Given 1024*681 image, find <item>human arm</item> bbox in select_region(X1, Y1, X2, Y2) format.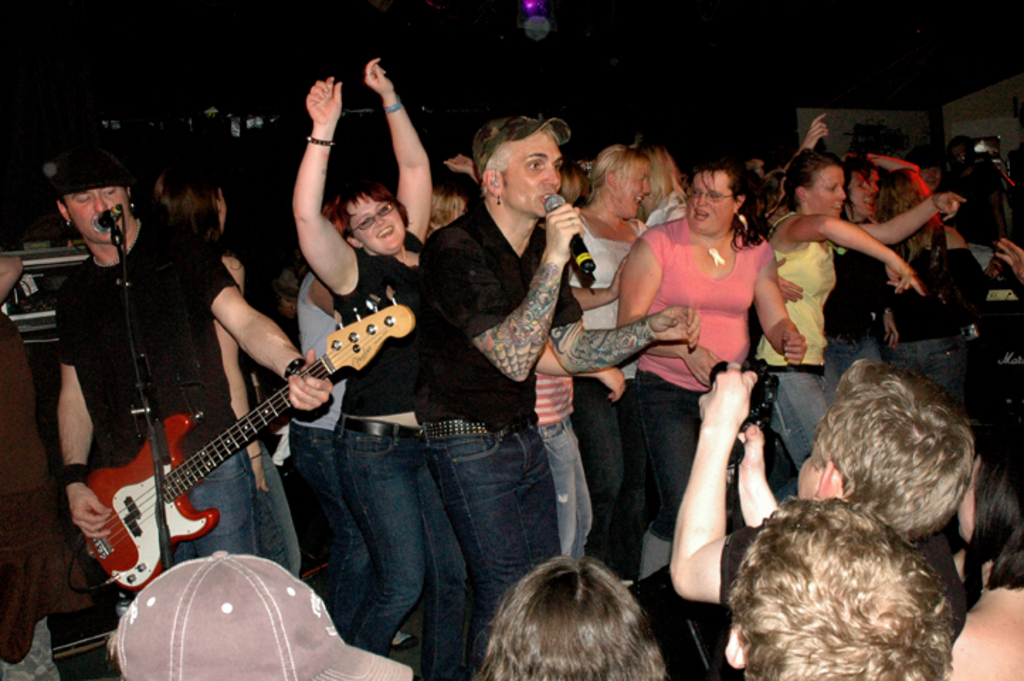
select_region(292, 70, 353, 304).
